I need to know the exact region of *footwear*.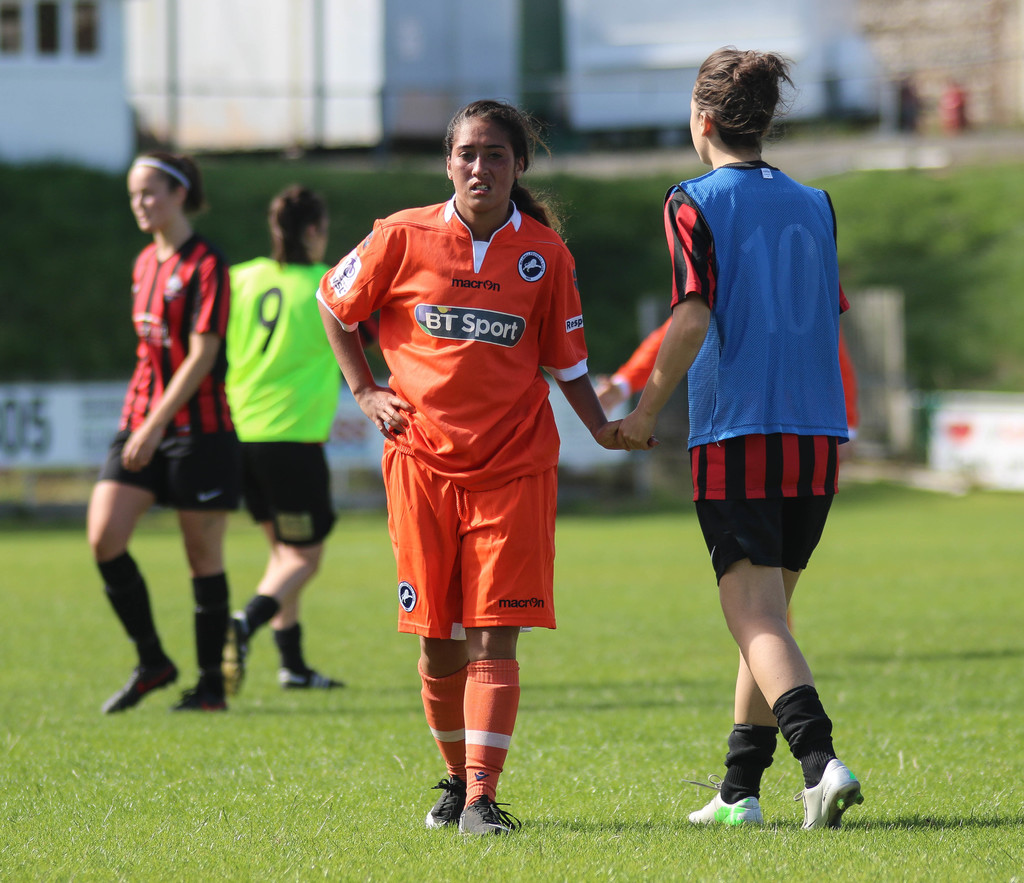
Region: pyautogui.locateOnScreen(106, 647, 180, 714).
